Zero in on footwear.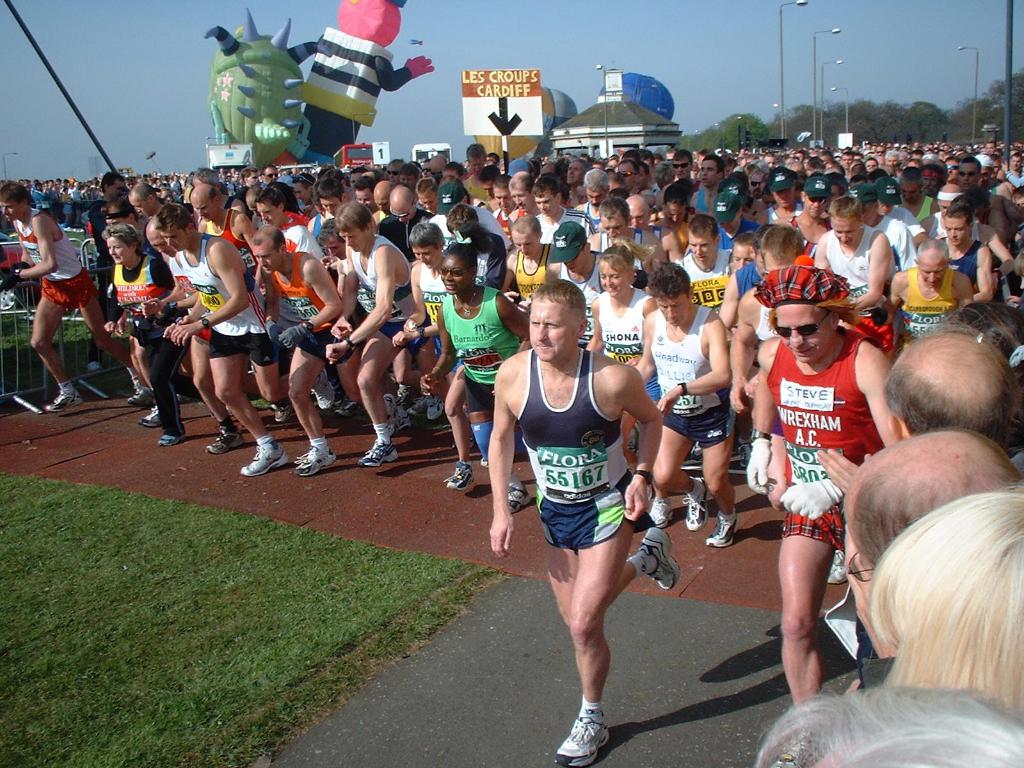
Zeroed in: 124/385/157/406.
